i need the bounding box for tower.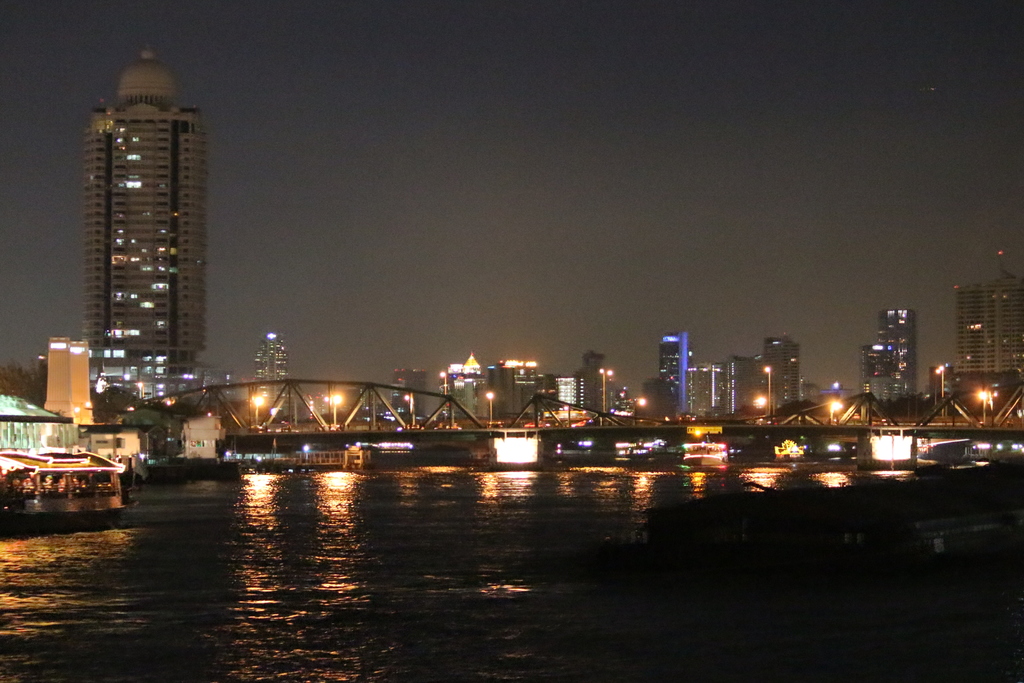
Here it is: 681, 361, 719, 424.
